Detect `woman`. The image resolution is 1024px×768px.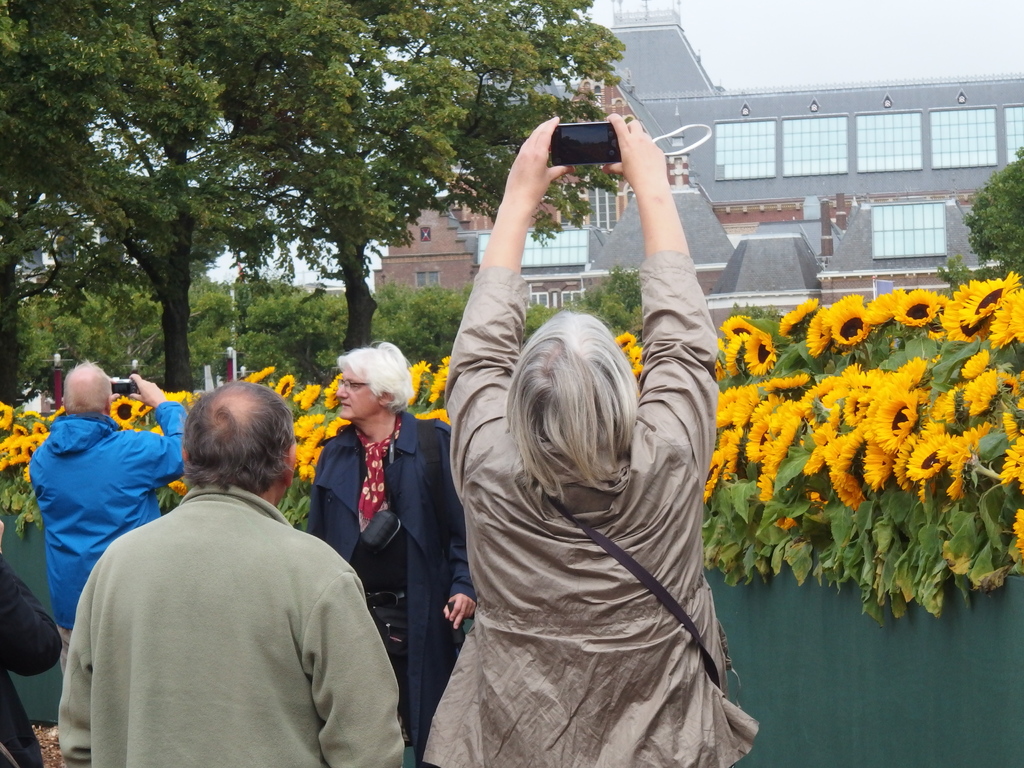
(x1=298, y1=333, x2=483, y2=761).
